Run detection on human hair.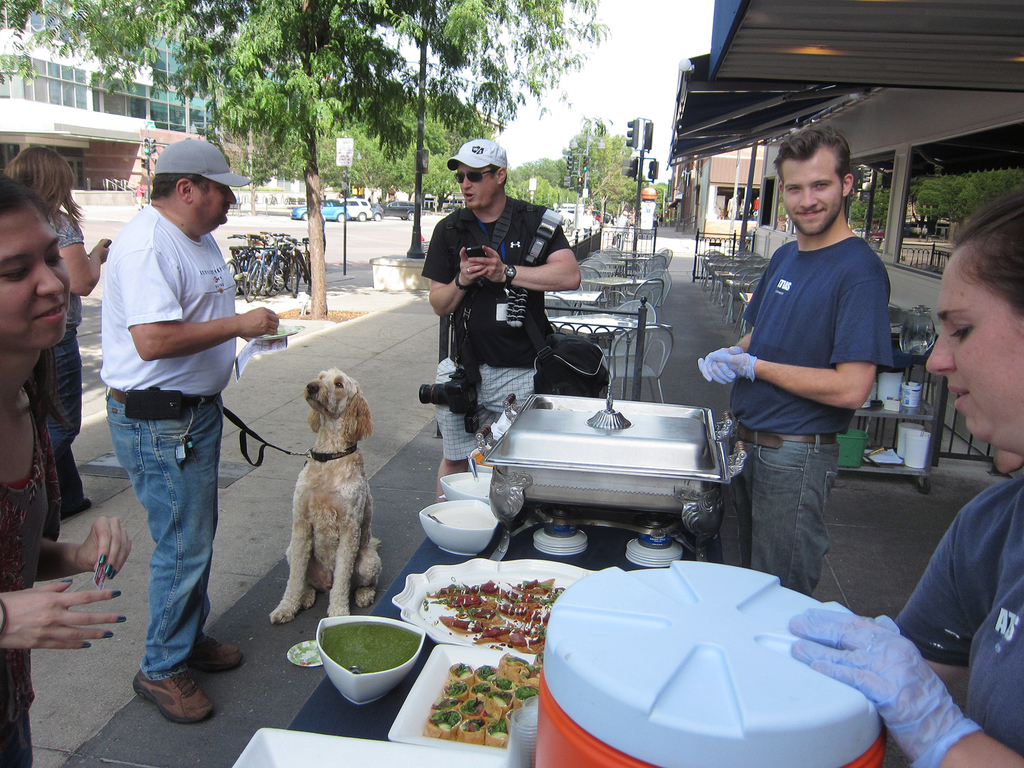
Result: box(155, 165, 209, 201).
